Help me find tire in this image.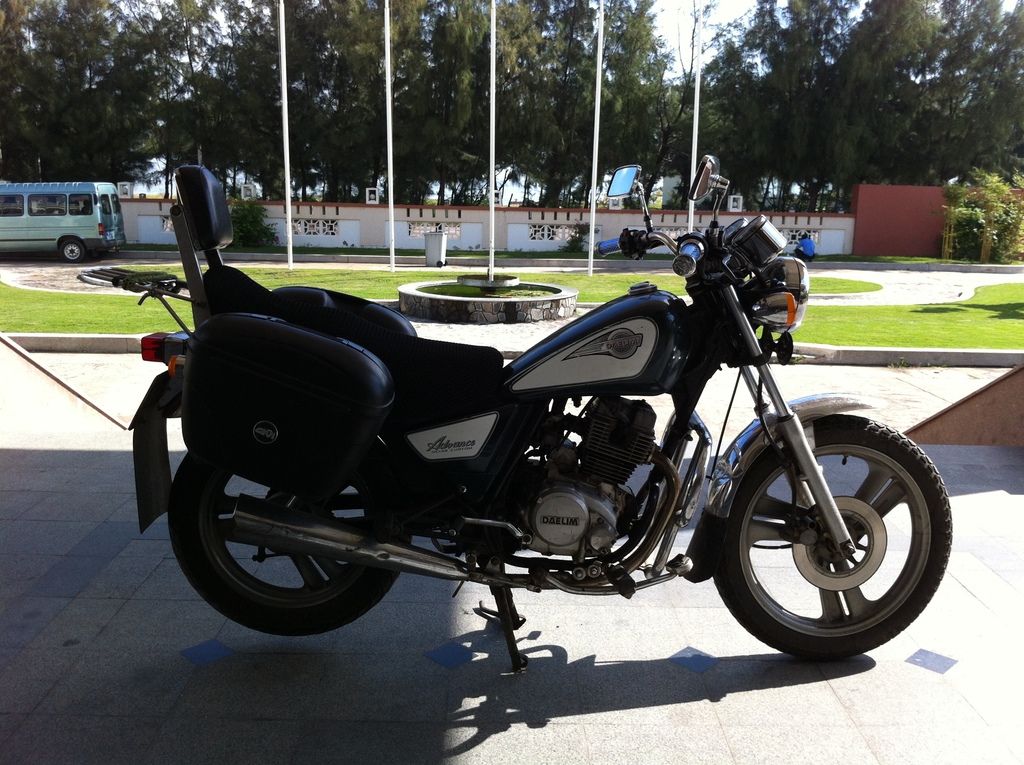
Found it: {"left": 85, "top": 250, "right": 102, "bottom": 260}.
